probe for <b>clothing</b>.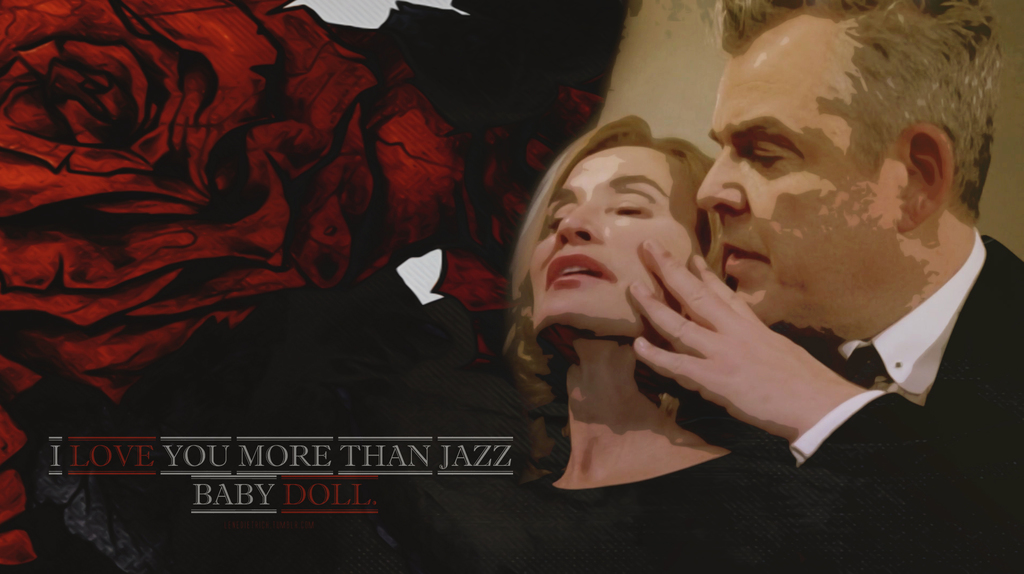
Probe result: rect(465, 460, 828, 573).
